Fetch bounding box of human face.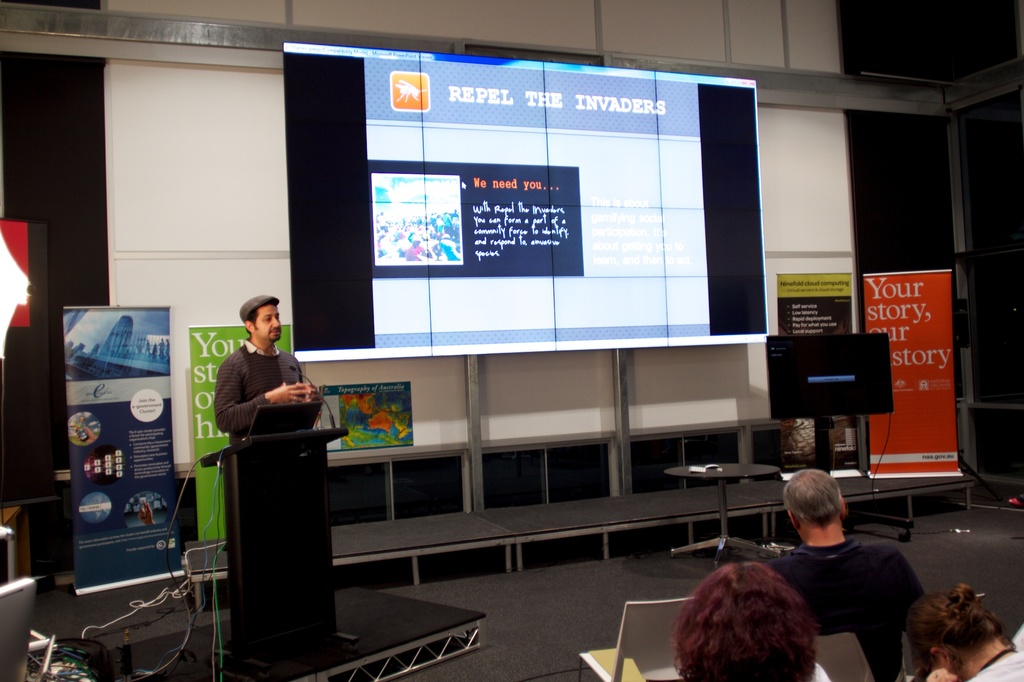
Bbox: [250, 304, 280, 344].
